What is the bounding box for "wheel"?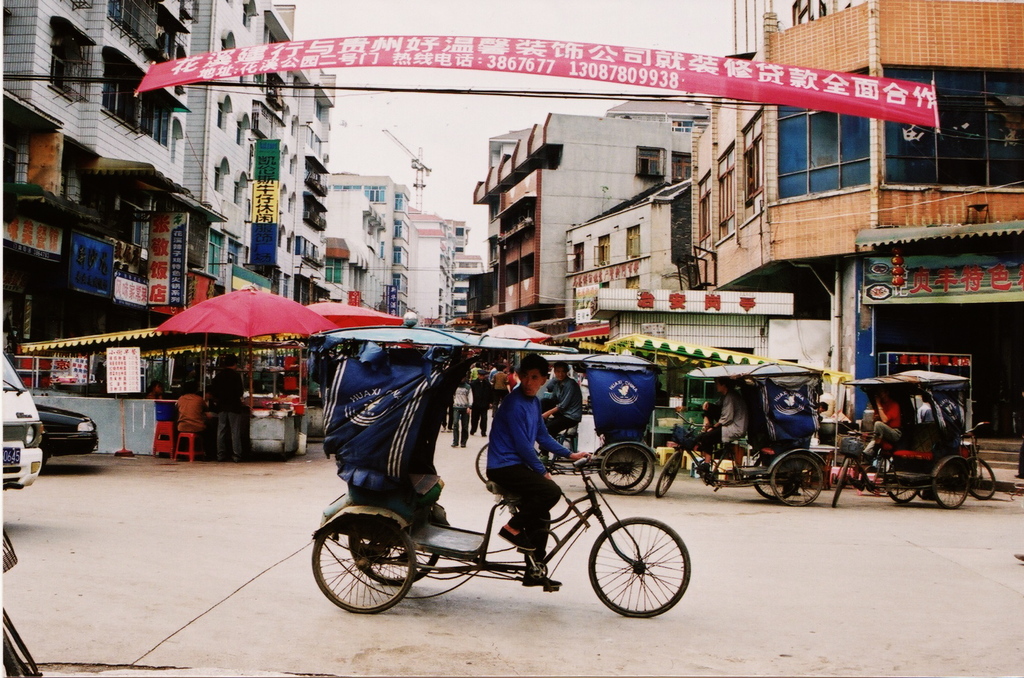
rect(654, 450, 682, 499).
